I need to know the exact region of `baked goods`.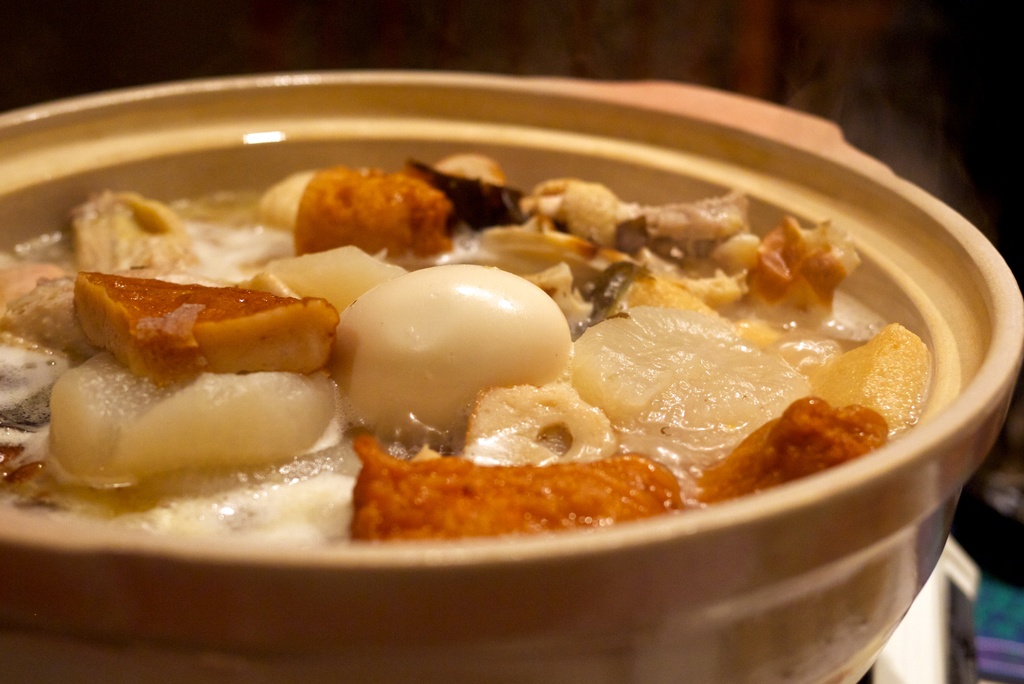
Region: {"x1": 700, "y1": 393, "x2": 889, "y2": 500}.
